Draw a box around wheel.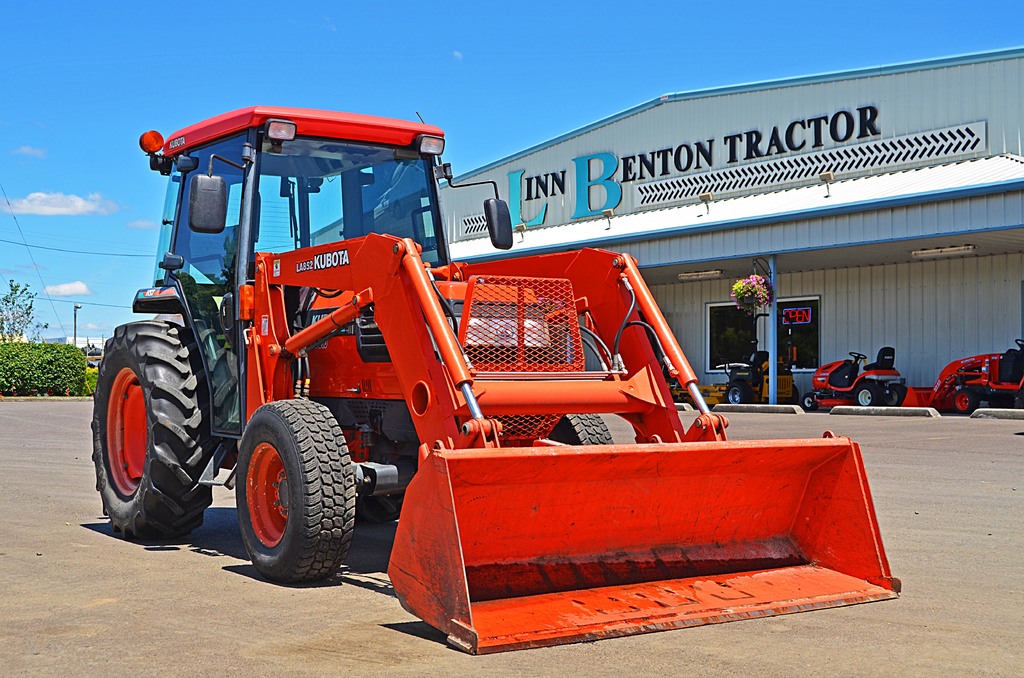
Rect(548, 412, 617, 447).
